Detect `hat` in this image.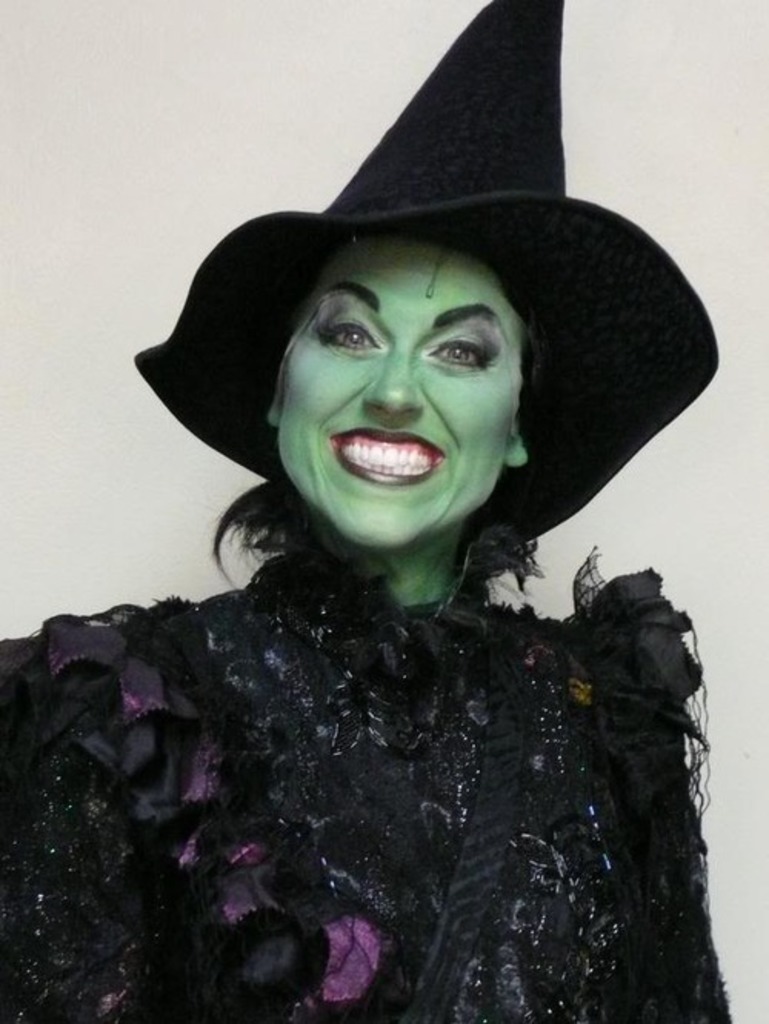
Detection: select_region(135, 0, 723, 564).
